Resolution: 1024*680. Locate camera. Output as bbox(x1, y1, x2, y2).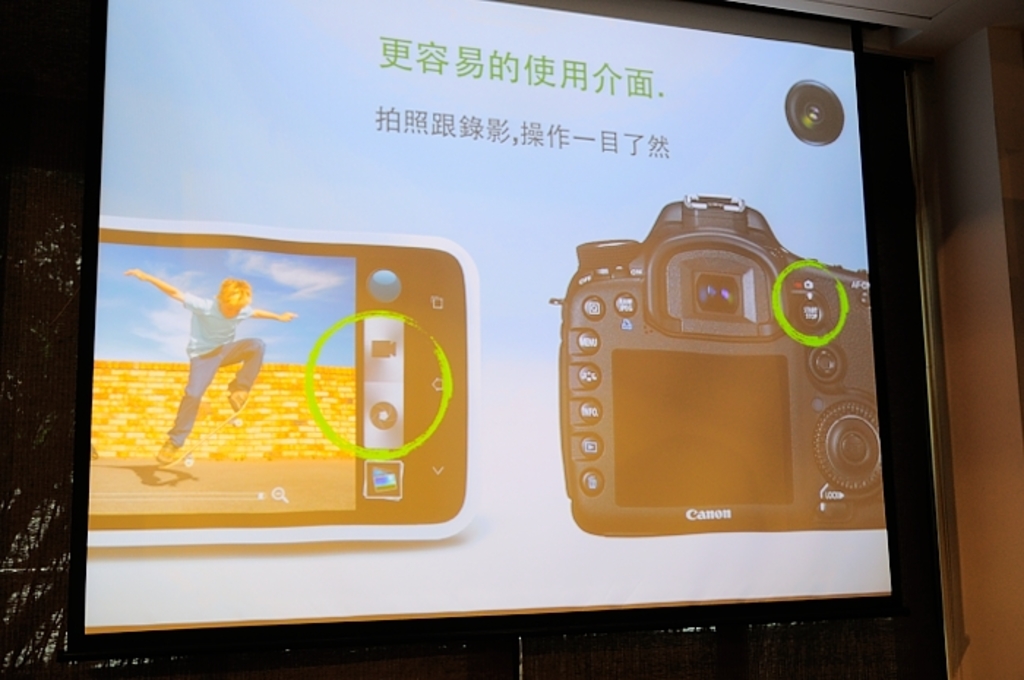
bbox(556, 186, 895, 589).
